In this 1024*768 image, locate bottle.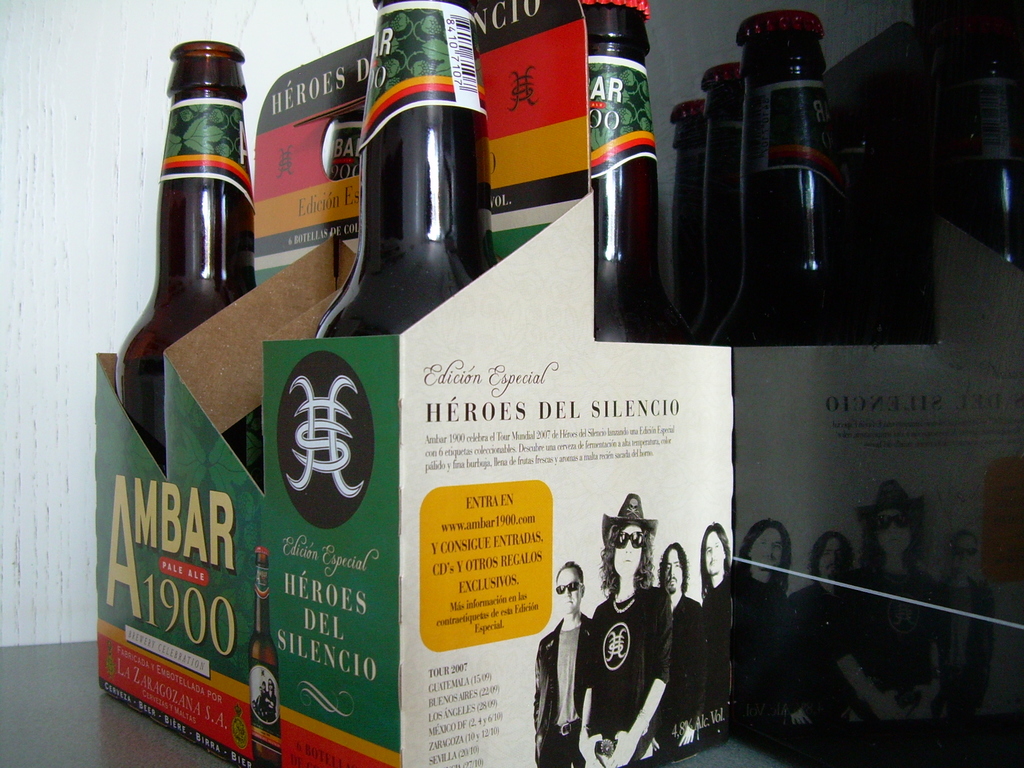
Bounding box: bbox=(545, 0, 696, 354).
